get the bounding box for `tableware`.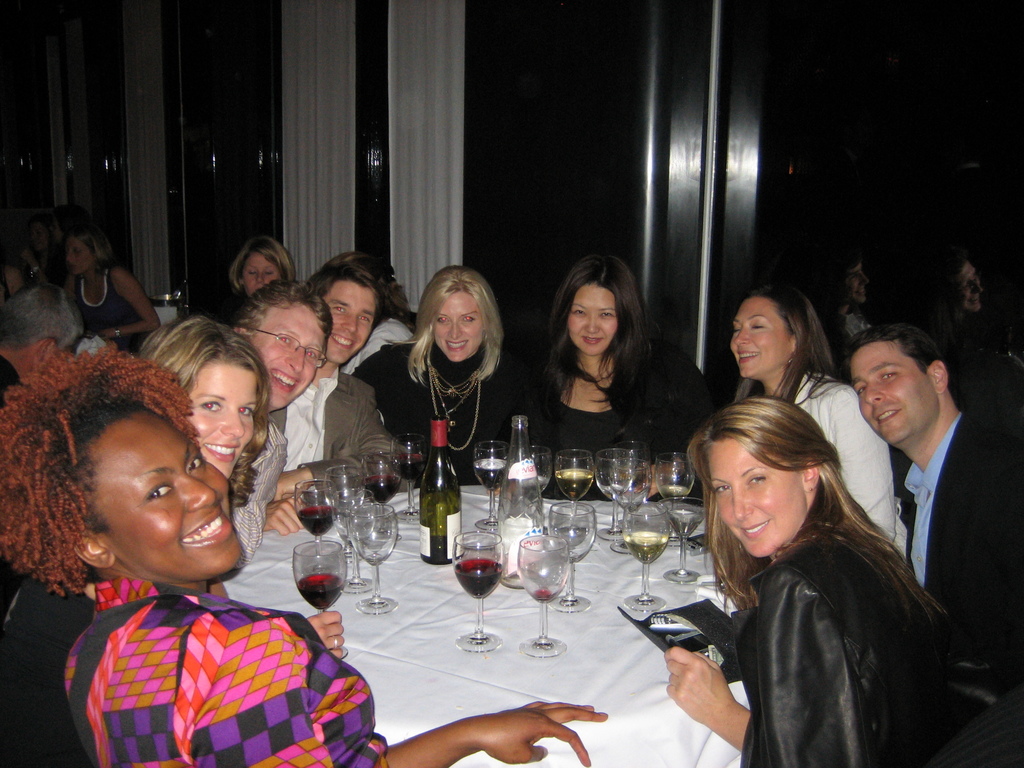
box=[529, 444, 555, 497].
